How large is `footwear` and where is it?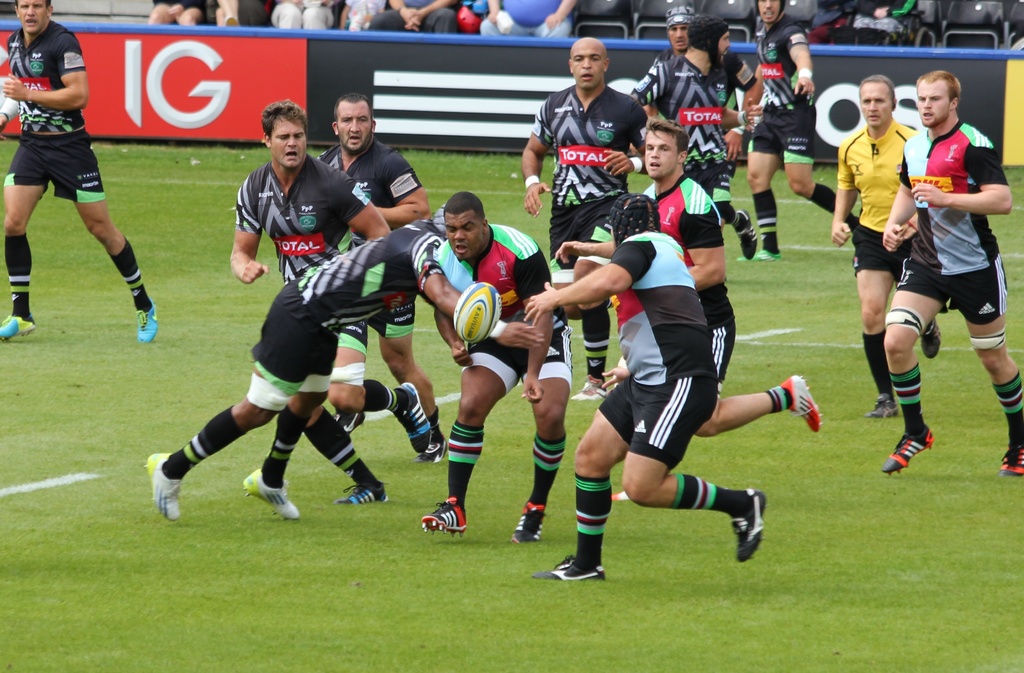
Bounding box: <bbox>882, 419, 933, 473</bbox>.
